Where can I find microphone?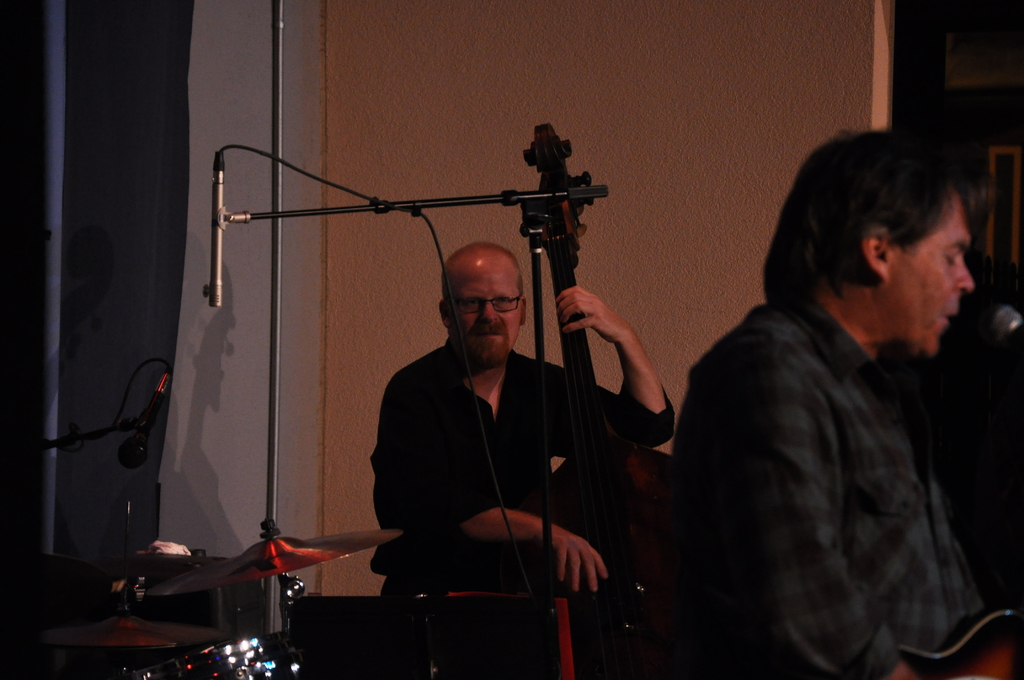
You can find it at {"x1": 210, "y1": 170, "x2": 225, "y2": 308}.
